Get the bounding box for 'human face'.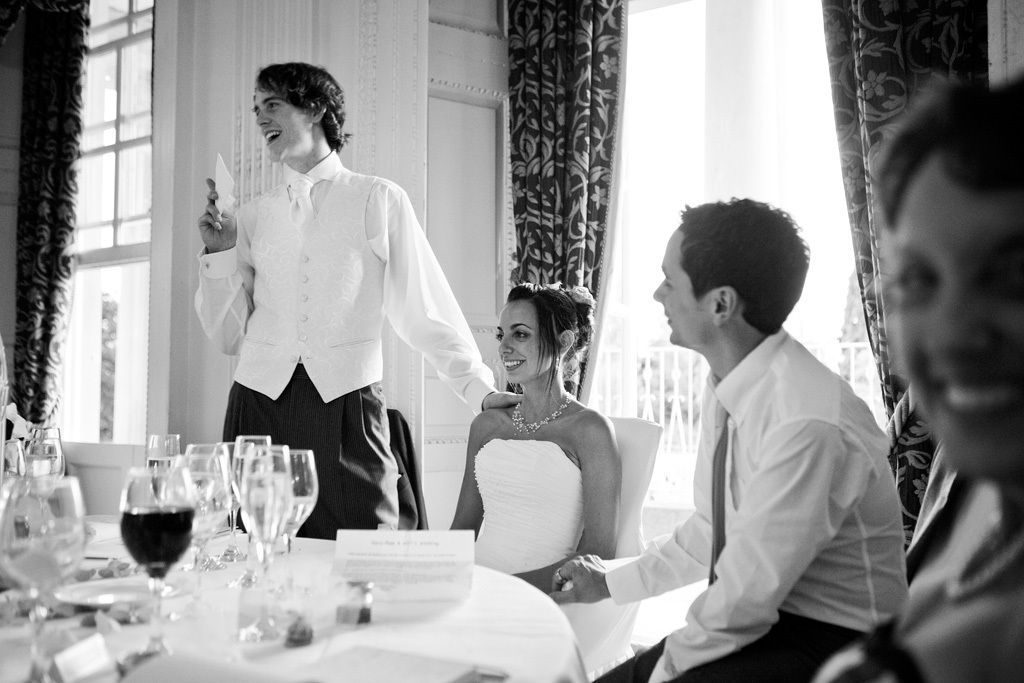
646/217/706/349.
